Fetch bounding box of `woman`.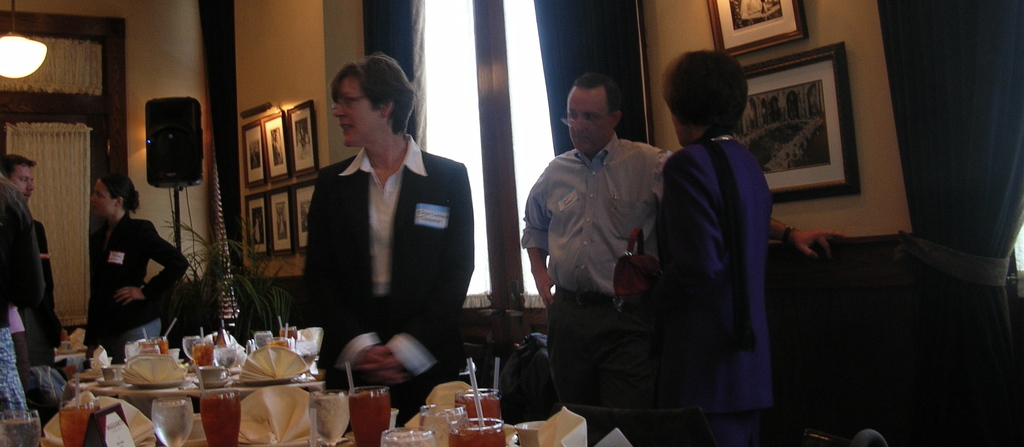
Bbox: locate(629, 50, 779, 446).
